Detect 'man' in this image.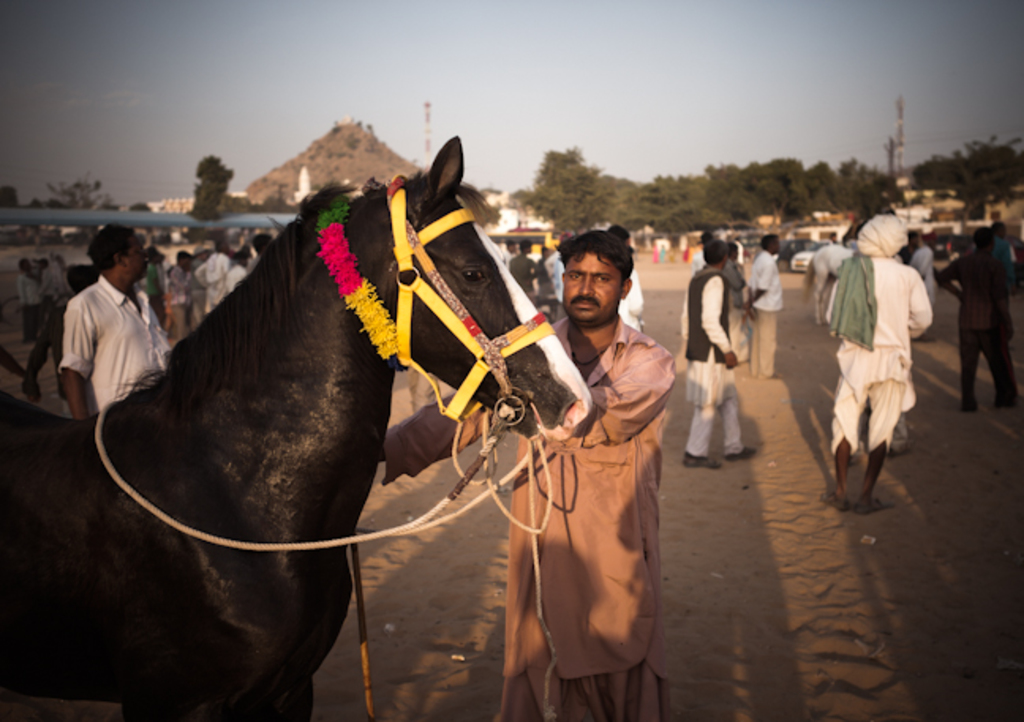
Detection: BBox(512, 237, 545, 291).
